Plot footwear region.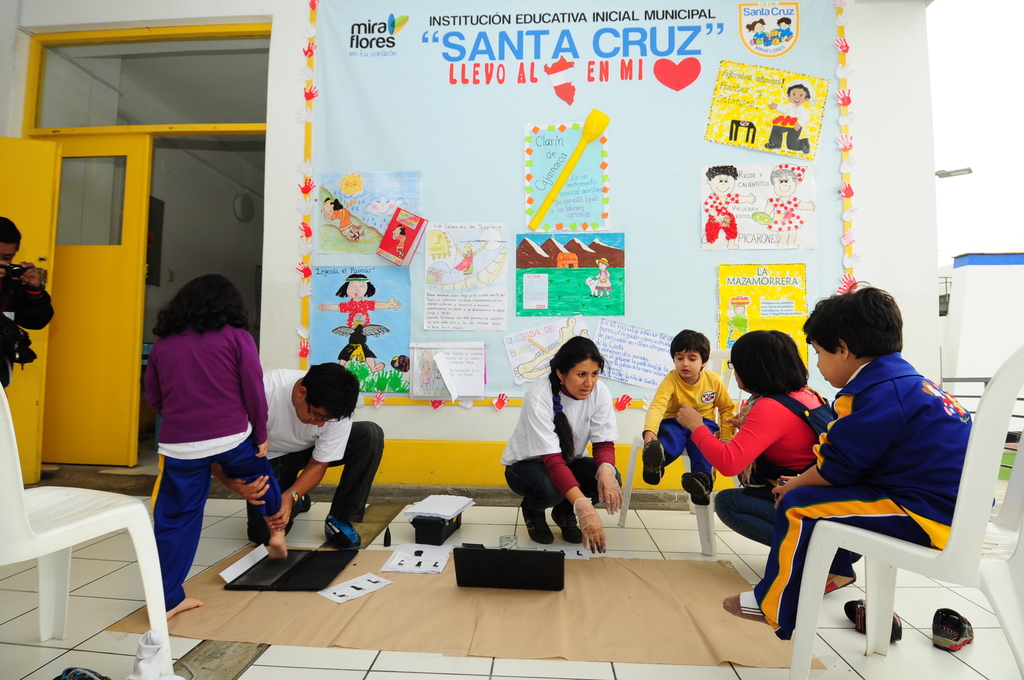
Plotted at {"x1": 842, "y1": 596, "x2": 902, "y2": 641}.
